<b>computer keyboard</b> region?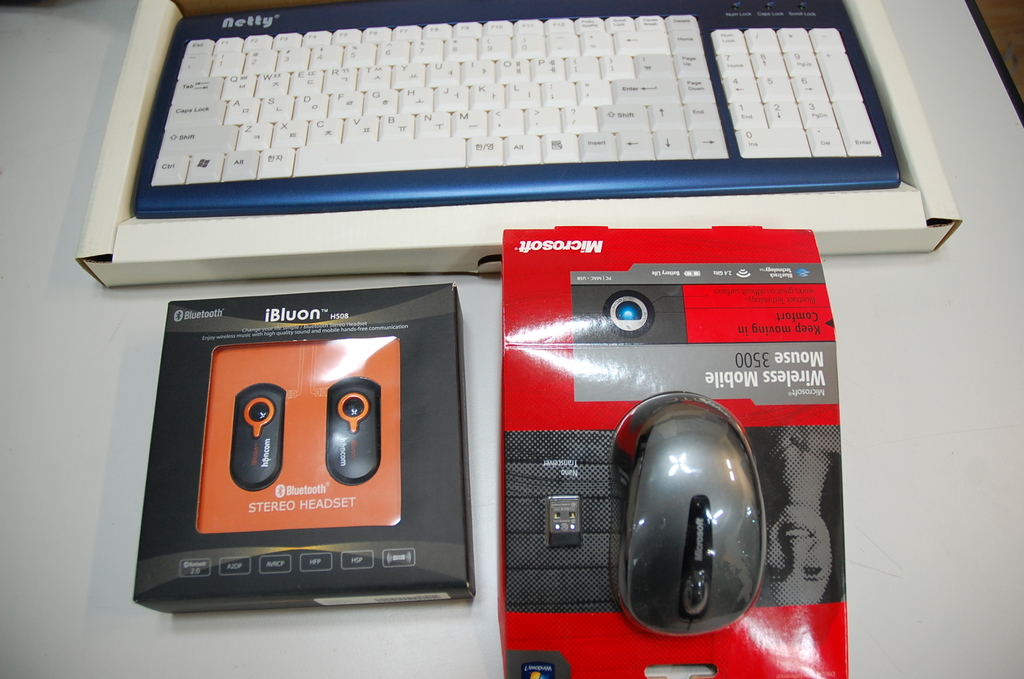
rect(132, 0, 905, 215)
